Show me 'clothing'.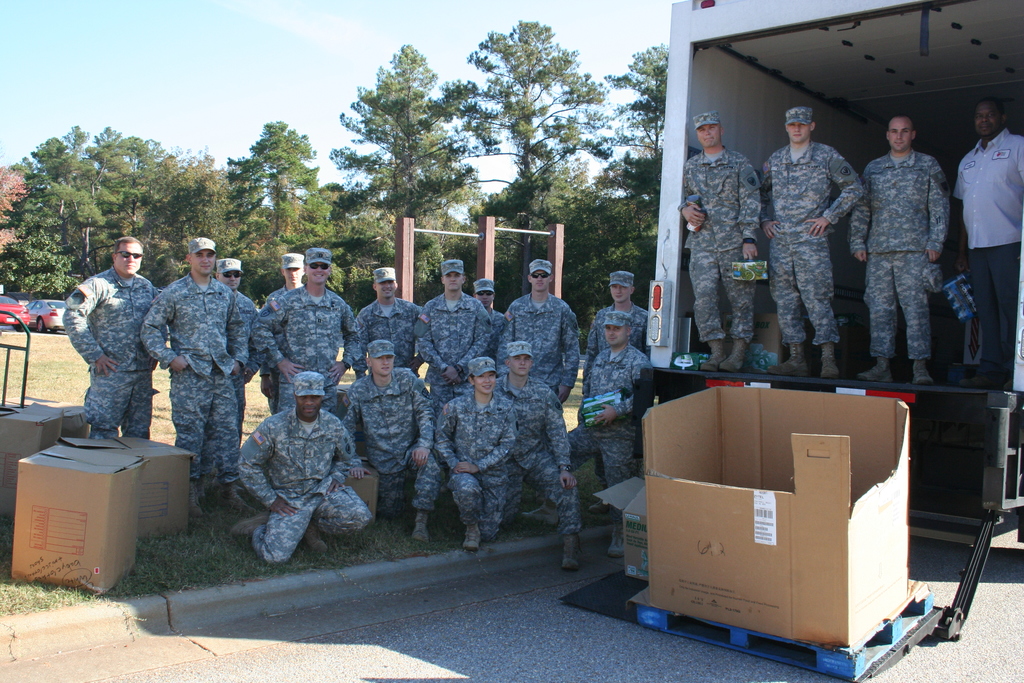
'clothing' is here: pyautogui.locateOnScreen(257, 281, 363, 414).
